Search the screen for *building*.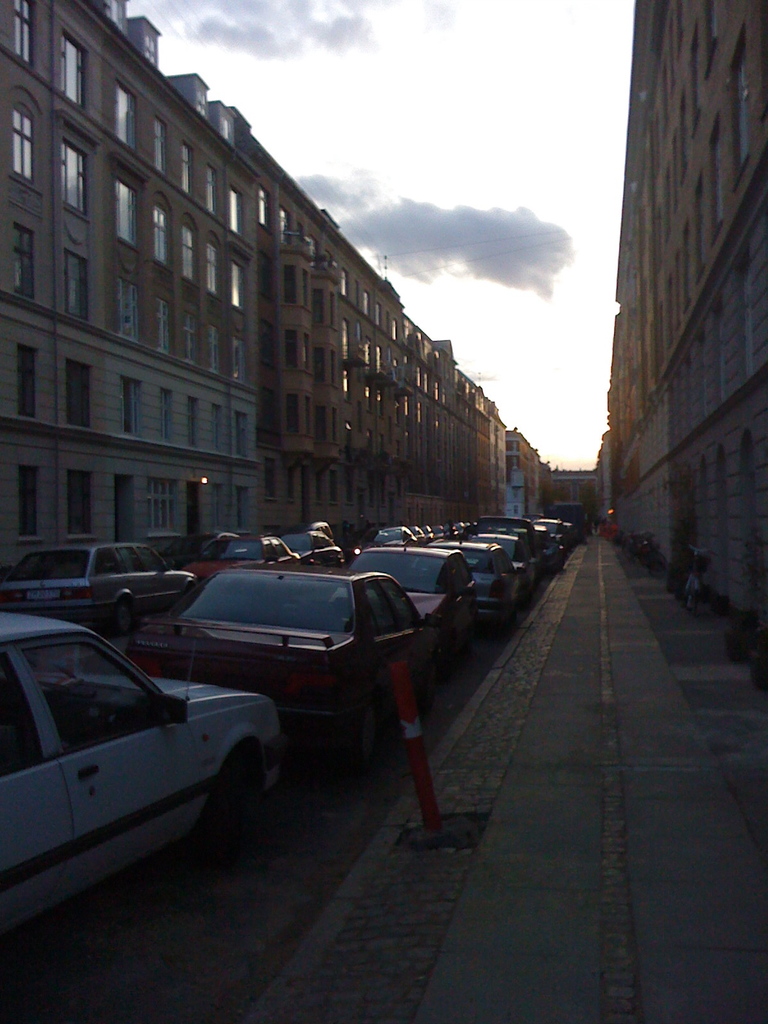
Found at (x1=263, y1=143, x2=479, y2=536).
